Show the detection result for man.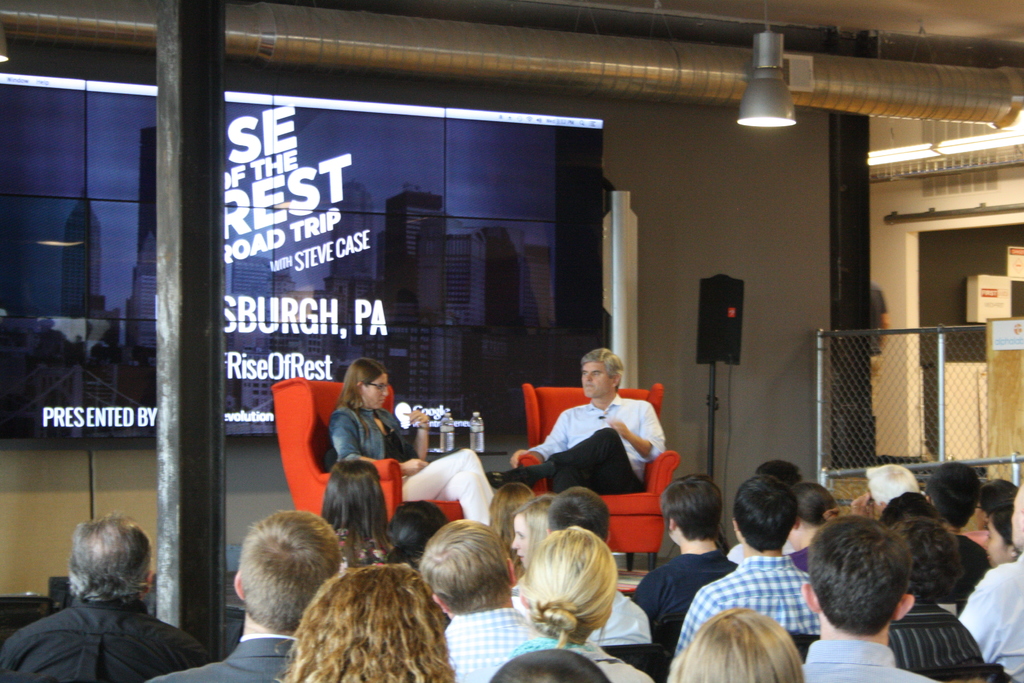
left=671, top=475, right=822, bottom=652.
